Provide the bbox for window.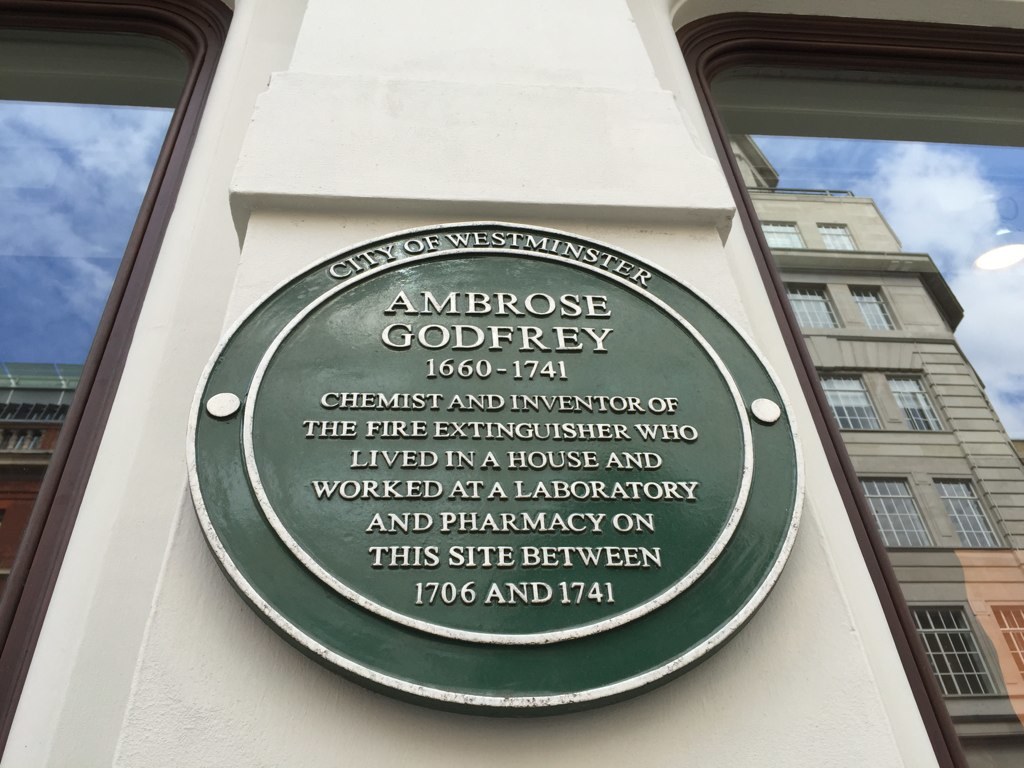
777/284/843/329.
